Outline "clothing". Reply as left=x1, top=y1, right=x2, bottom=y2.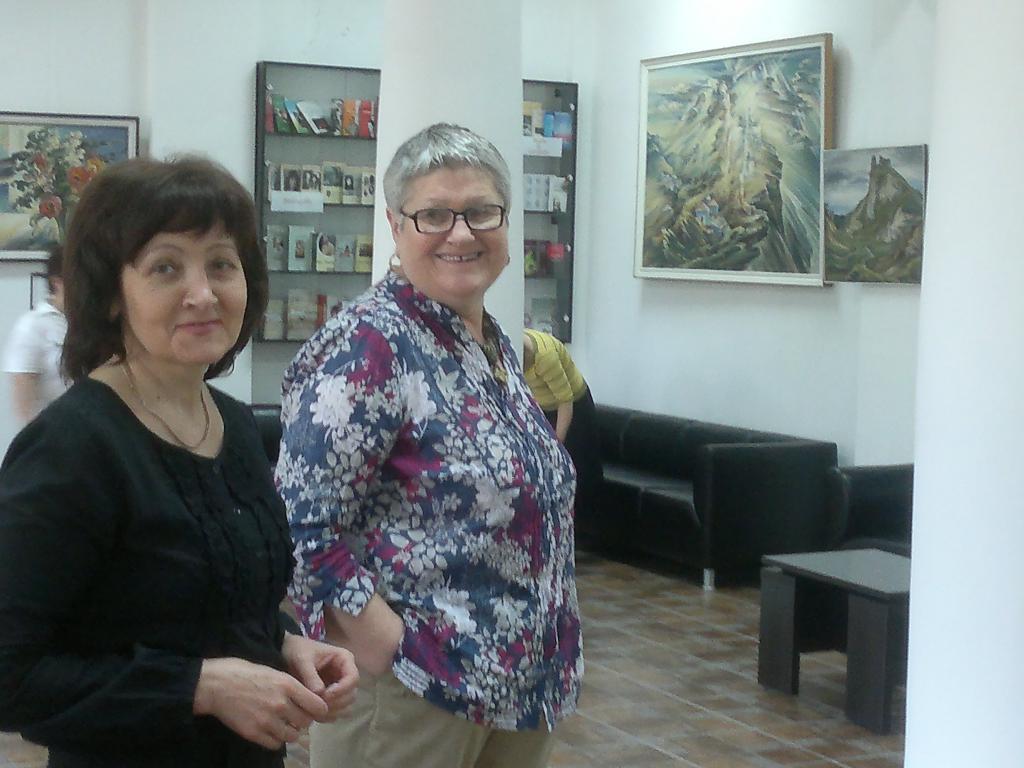
left=524, top=328, right=603, bottom=537.
